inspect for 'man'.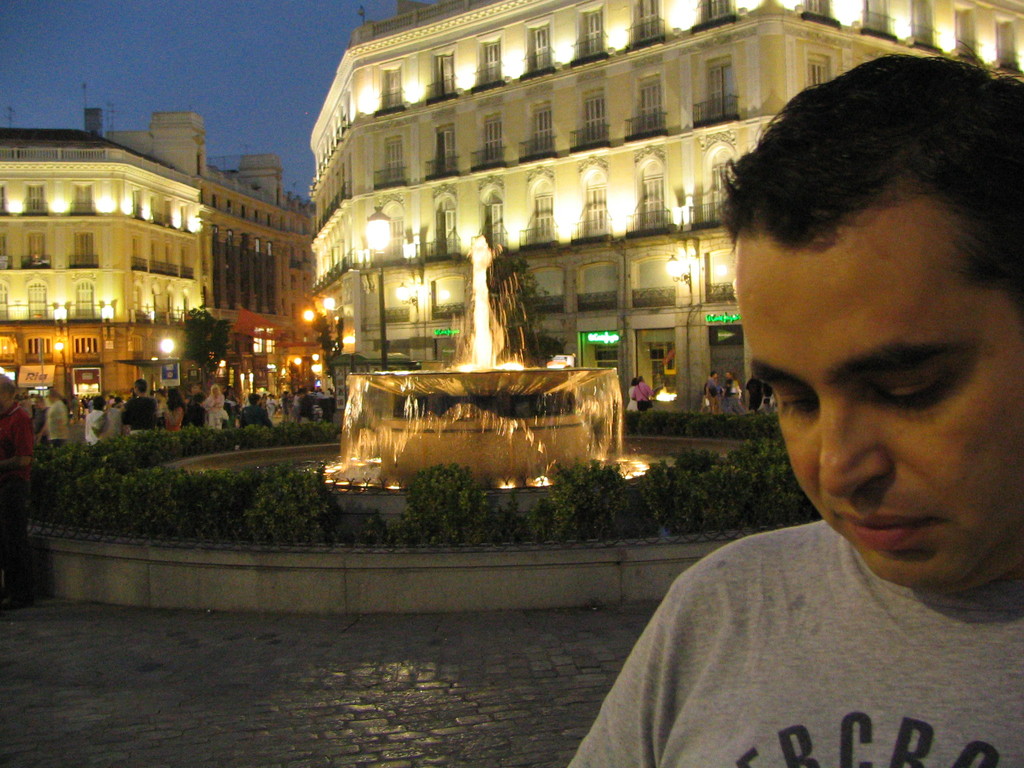
Inspection: 40/389/69/451.
